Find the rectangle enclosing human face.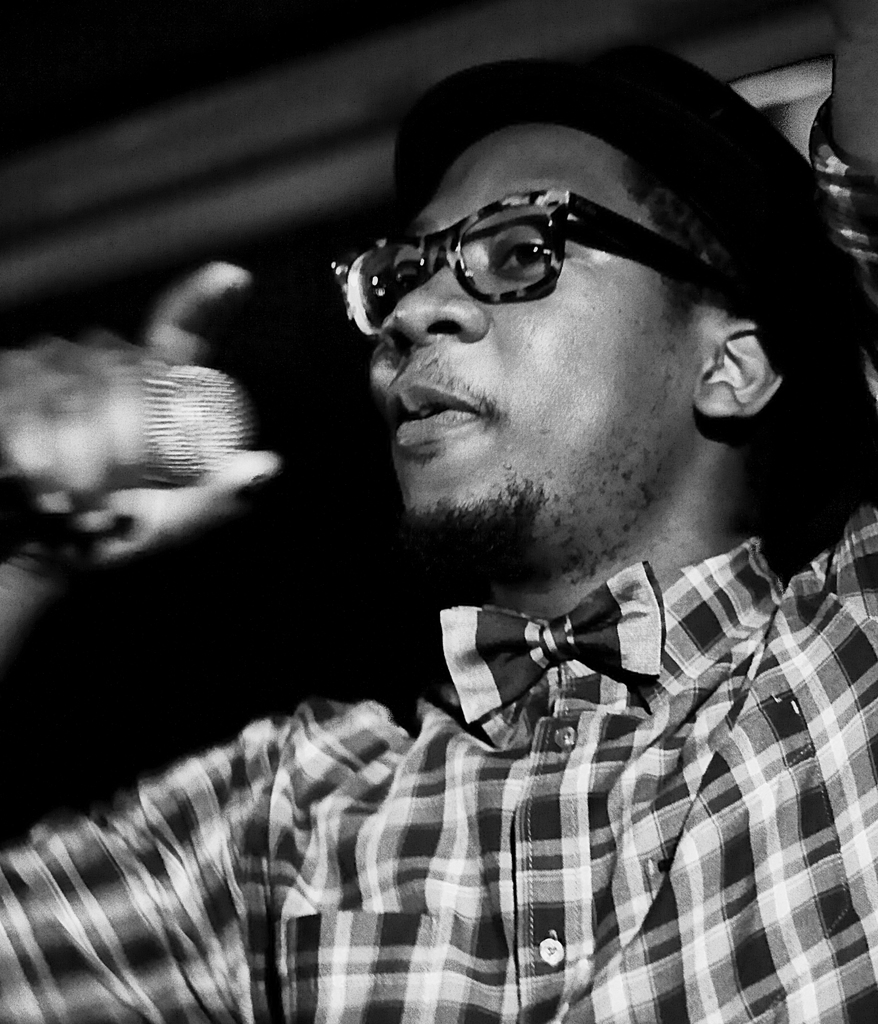
<box>361,118,721,570</box>.
